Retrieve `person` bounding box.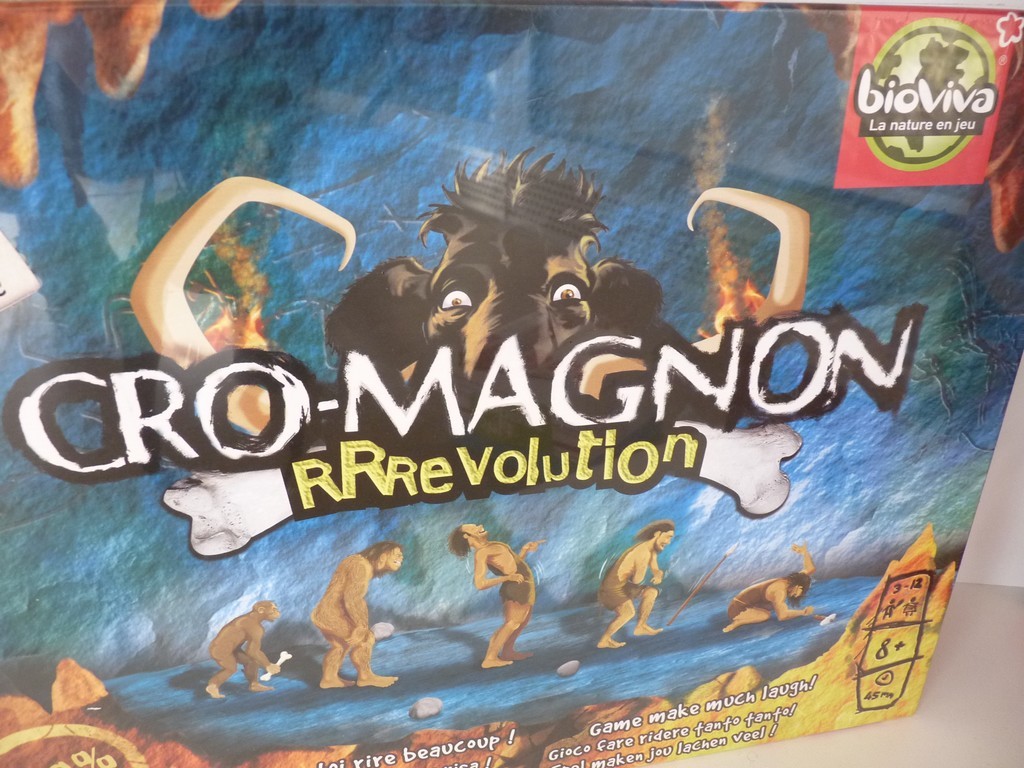
Bounding box: box=[590, 515, 668, 649].
